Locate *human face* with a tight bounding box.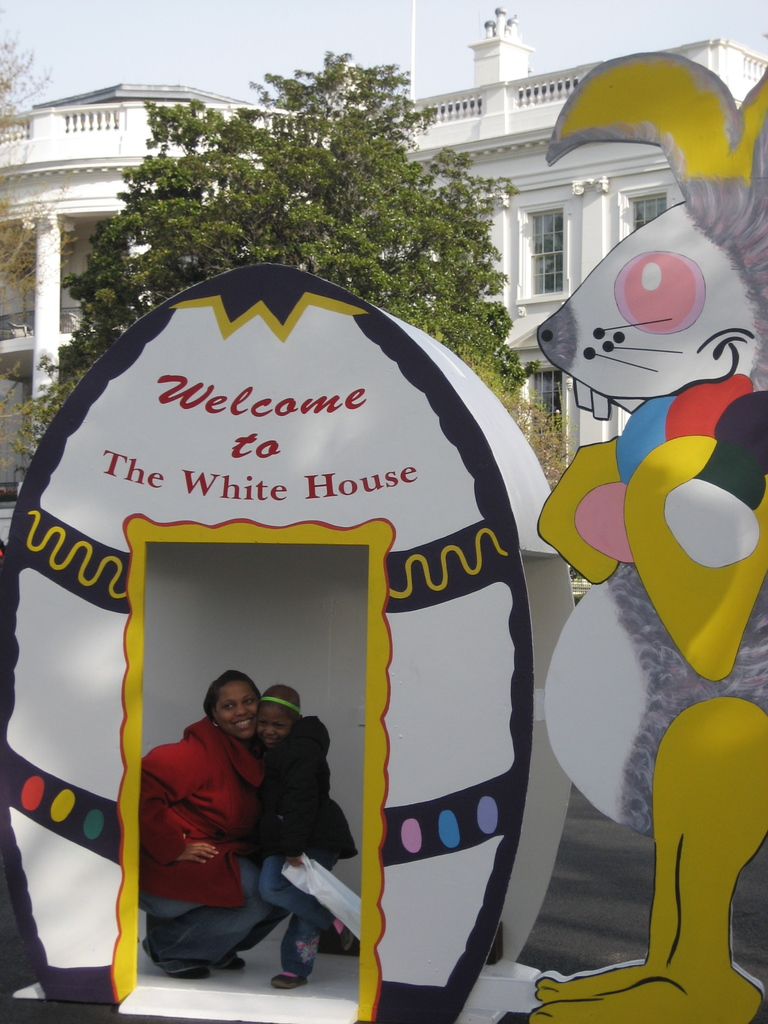
259/704/294/751.
